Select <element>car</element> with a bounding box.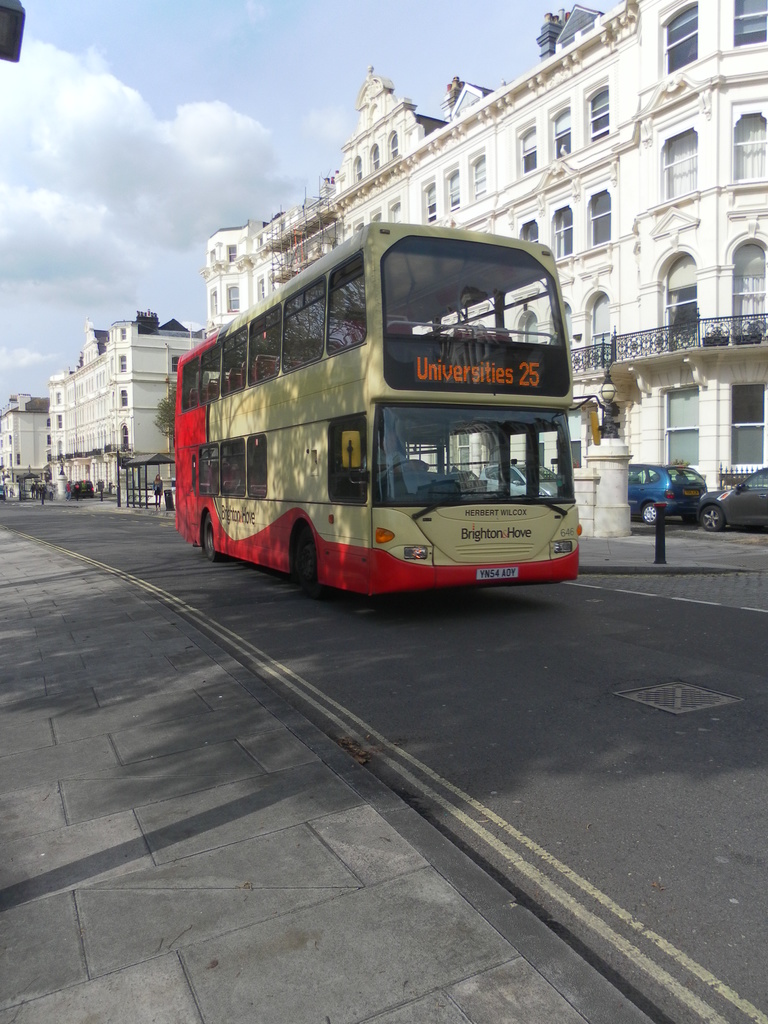
484 456 561 486.
